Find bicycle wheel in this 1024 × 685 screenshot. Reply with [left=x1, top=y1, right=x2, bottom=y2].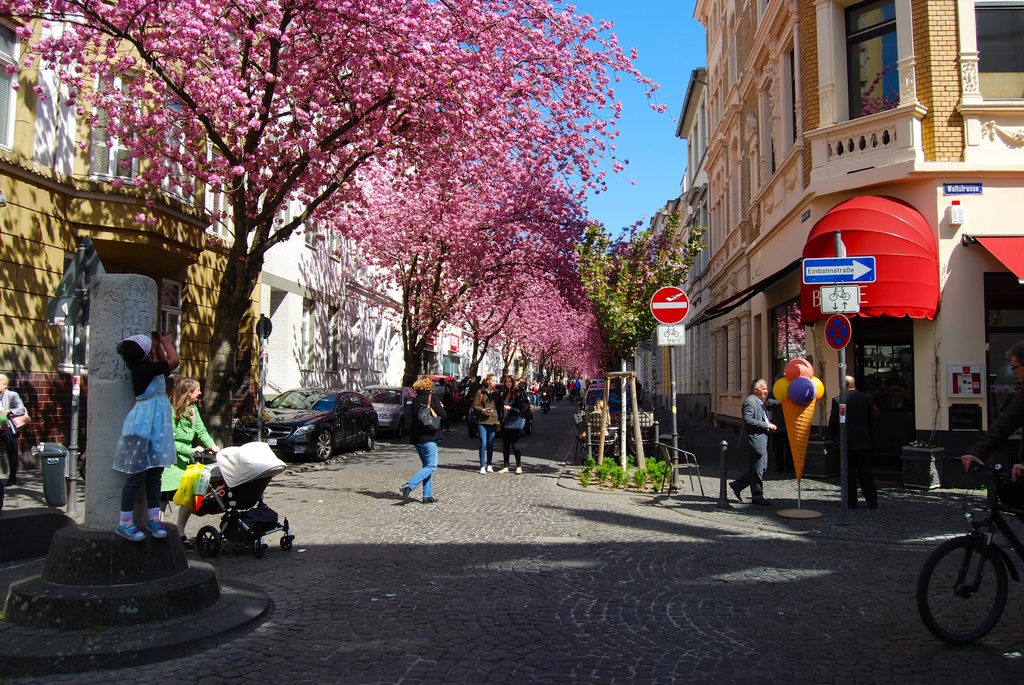
[left=918, top=537, right=1010, bottom=637].
